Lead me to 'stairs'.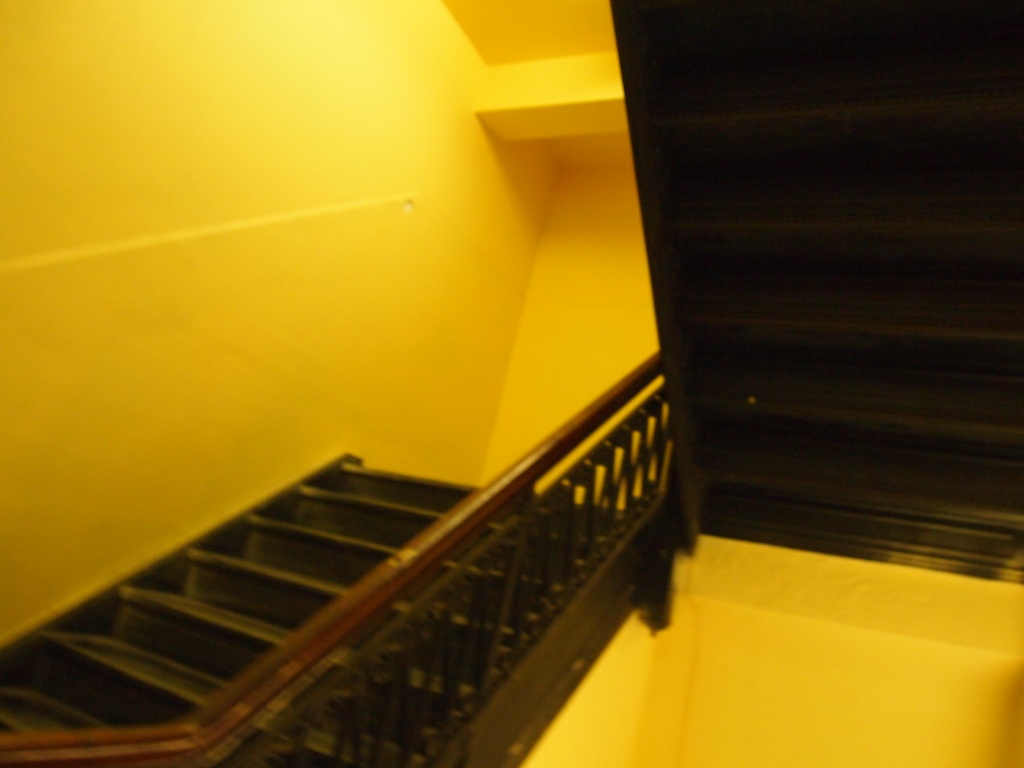
Lead to Rect(0, 463, 621, 767).
